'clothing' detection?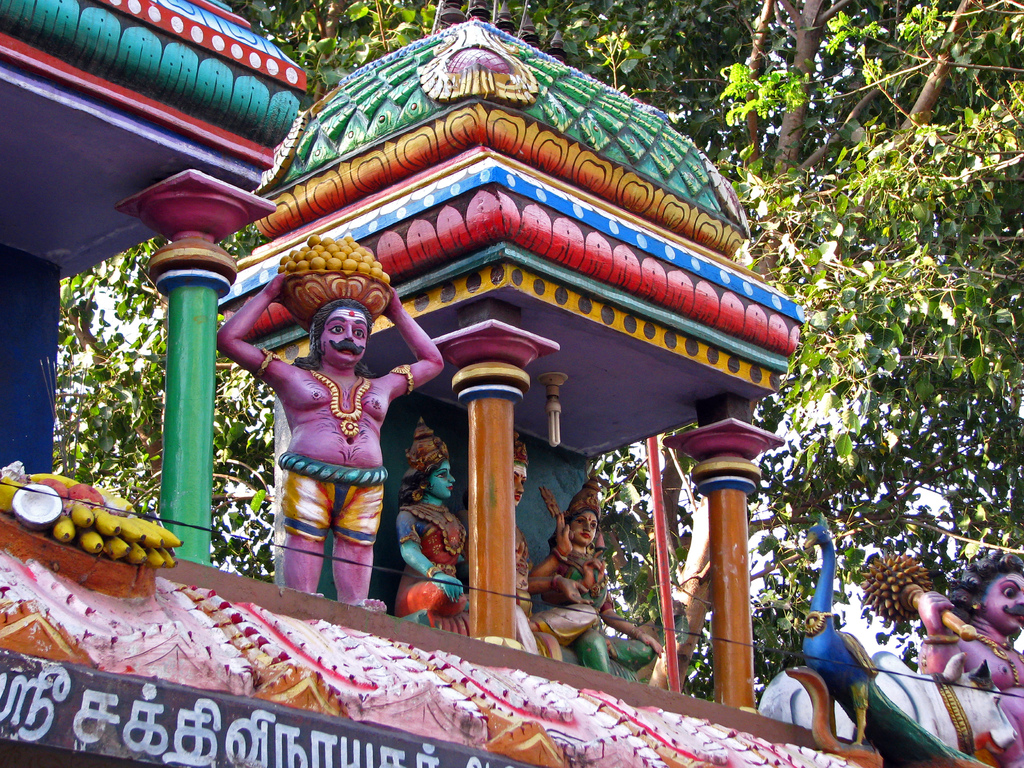
<region>516, 537, 598, 653</region>
